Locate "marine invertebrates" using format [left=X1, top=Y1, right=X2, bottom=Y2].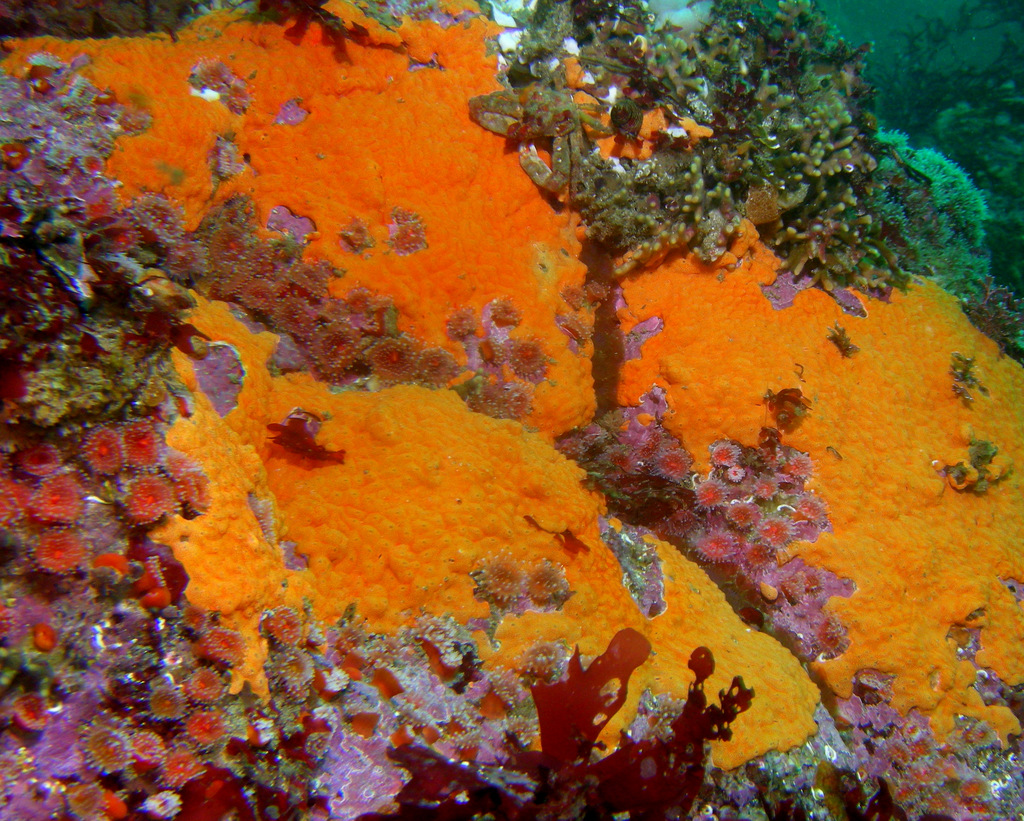
[left=861, top=121, right=1023, bottom=314].
